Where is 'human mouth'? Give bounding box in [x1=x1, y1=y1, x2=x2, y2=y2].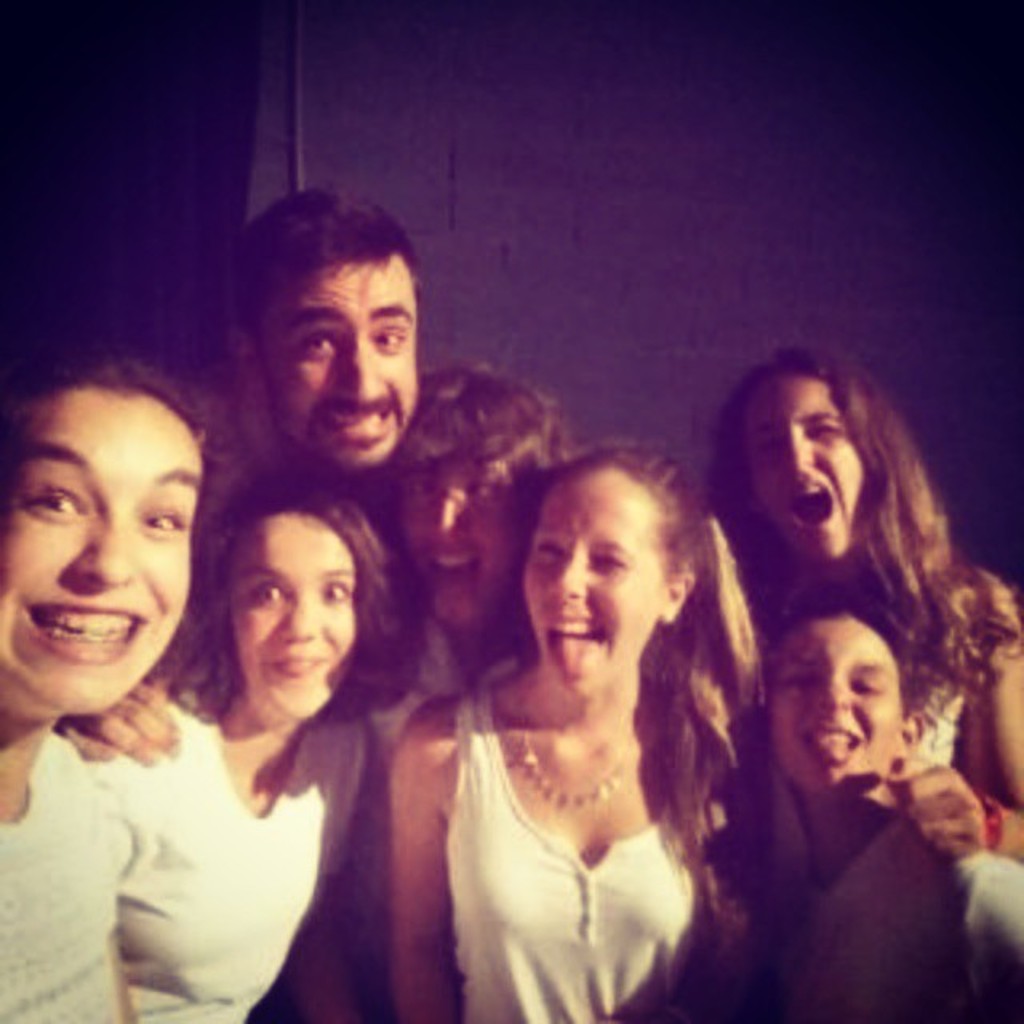
[x1=795, y1=714, x2=867, y2=771].
